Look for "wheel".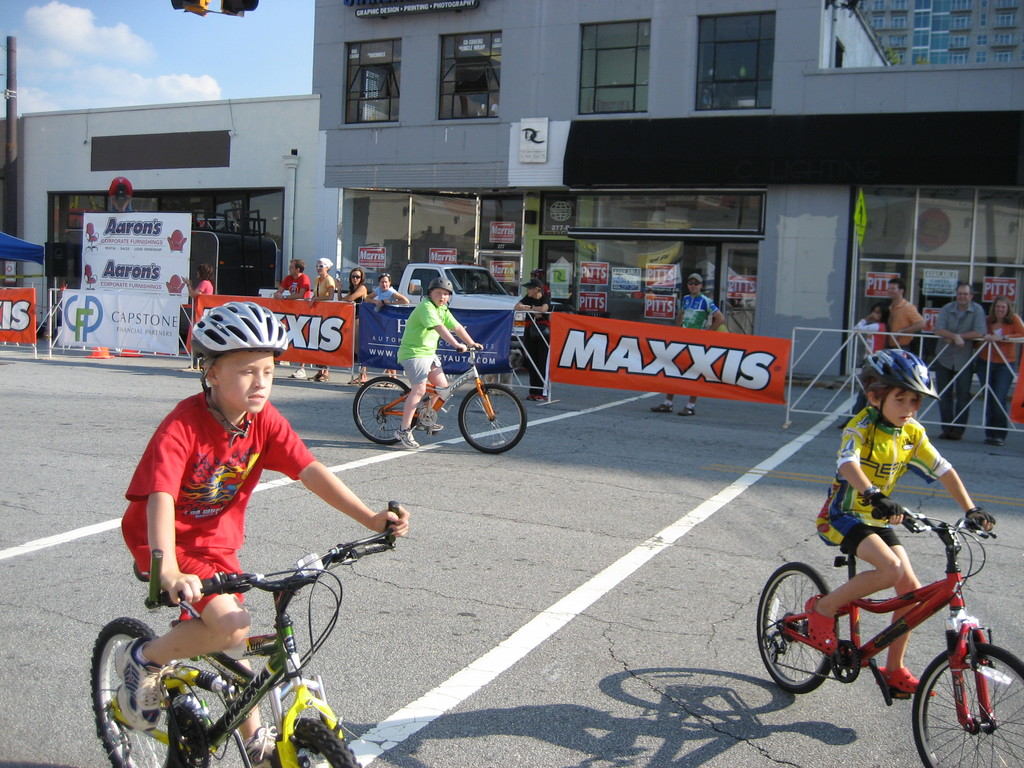
Found: [353,378,418,444].
